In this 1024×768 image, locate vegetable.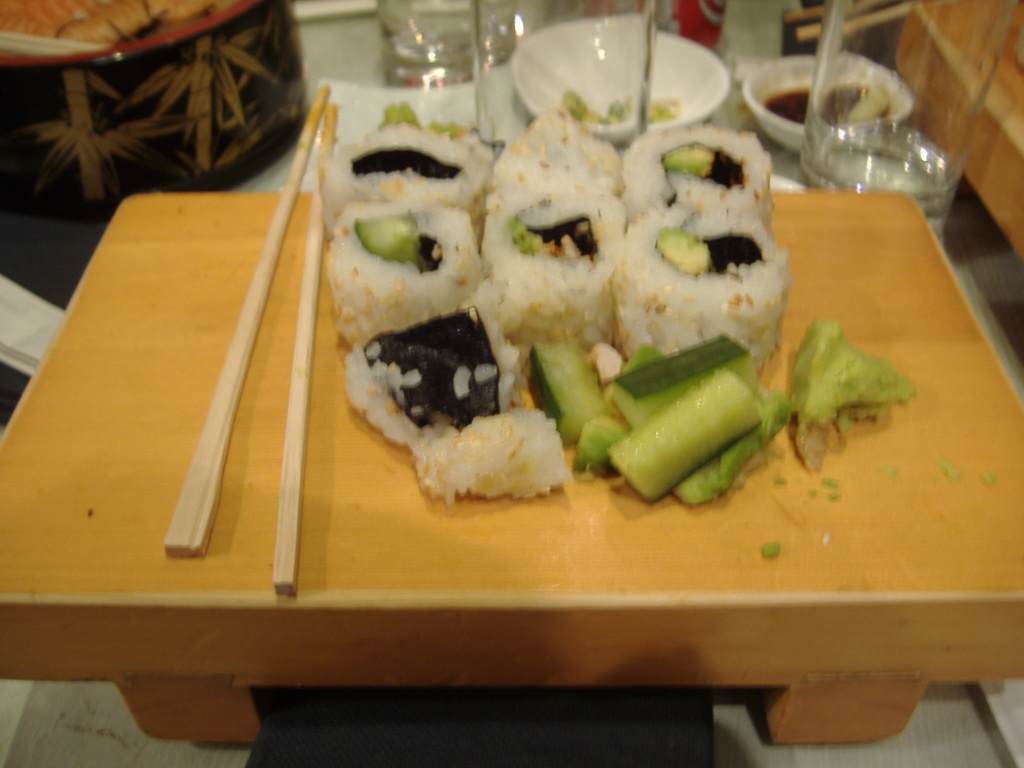
Bounding box: rect(353, 147, 460, 177).
